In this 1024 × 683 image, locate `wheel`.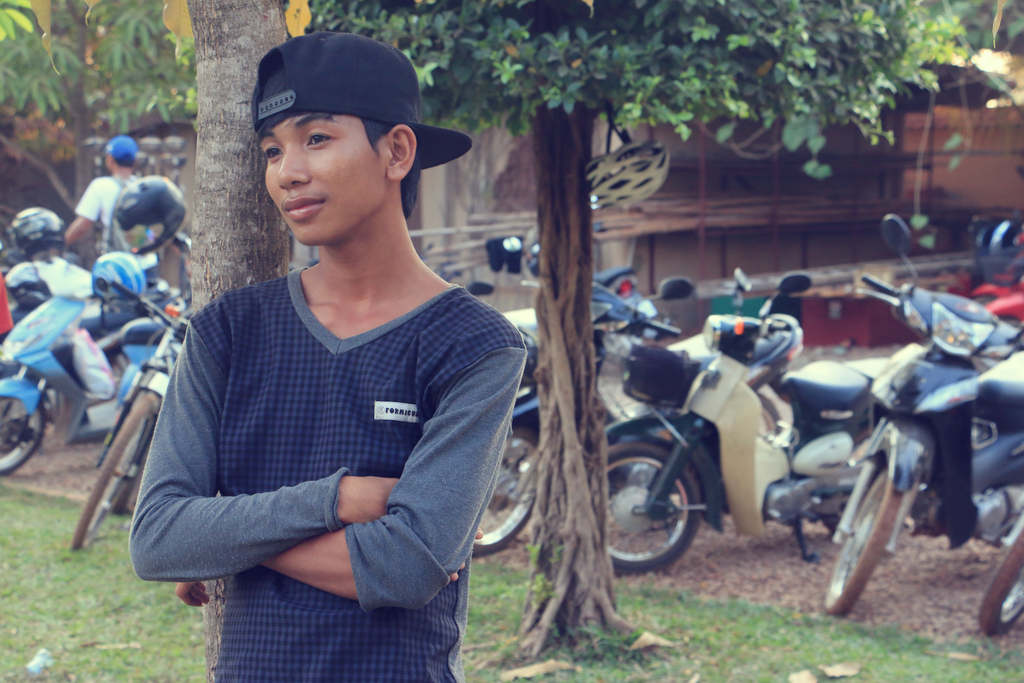
Bounding box: 0,383,48,479.
